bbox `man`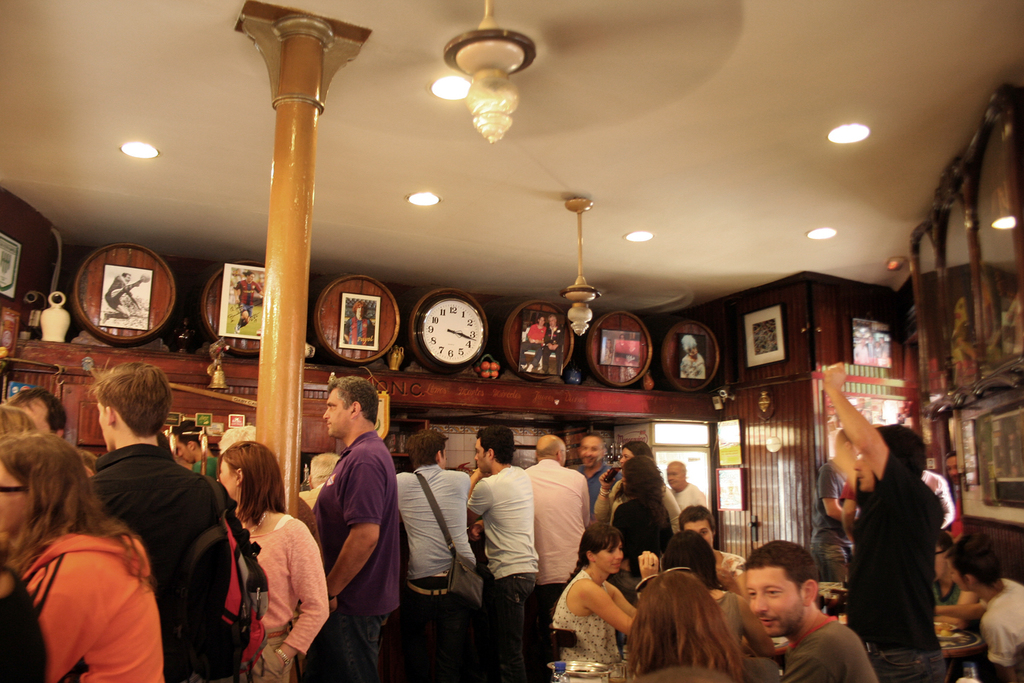
(3,386,70,440)
